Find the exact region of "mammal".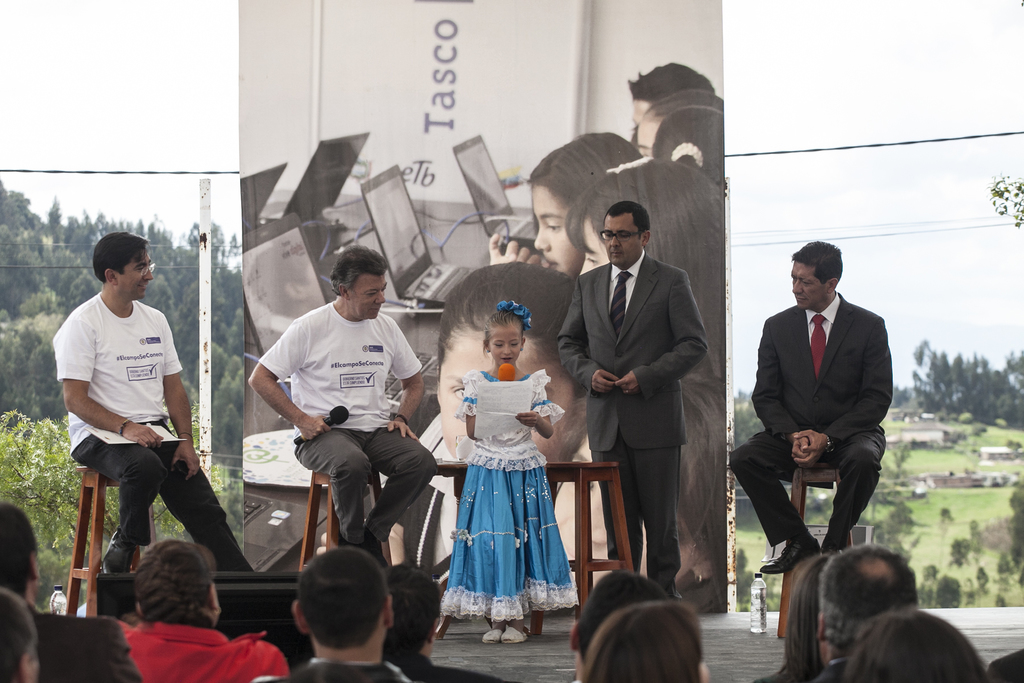
Exact region: l=485, t=128, r=644, b=271.
